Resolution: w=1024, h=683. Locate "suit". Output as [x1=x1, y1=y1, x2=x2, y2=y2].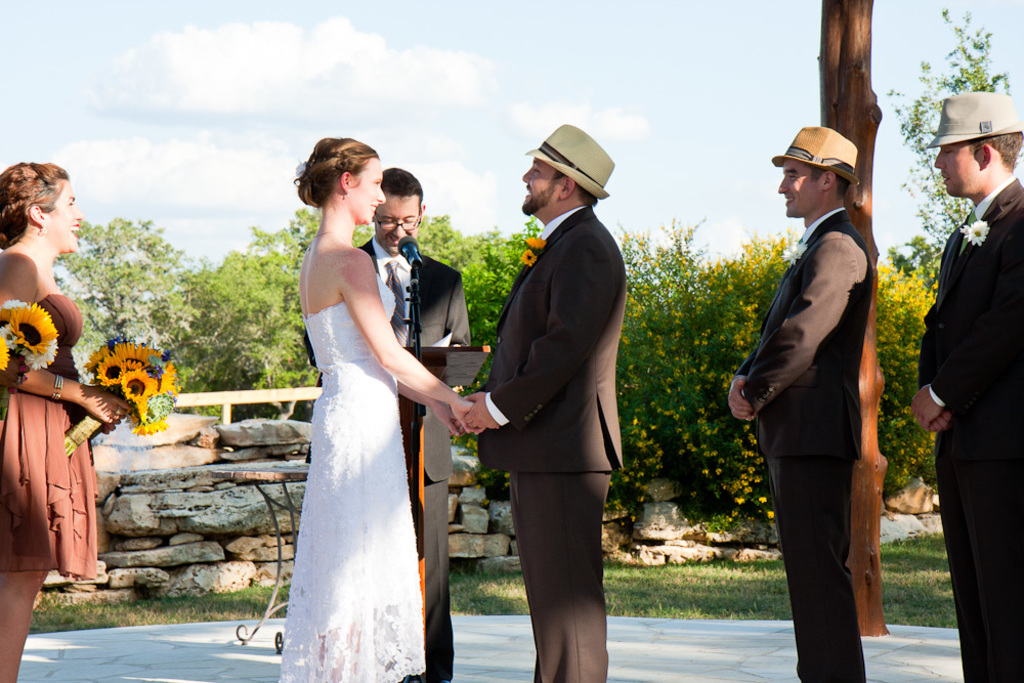
[x1=477, y1=198, x2=622, y2=682].
